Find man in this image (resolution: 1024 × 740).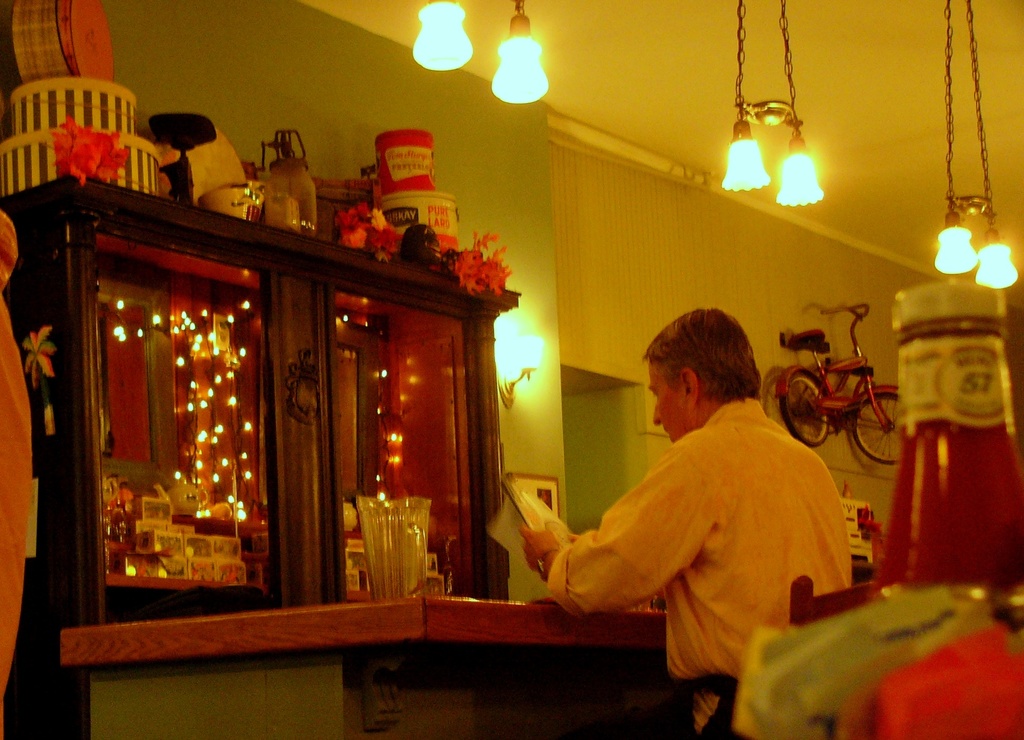
bbox=(519, 298, 856, 739).
